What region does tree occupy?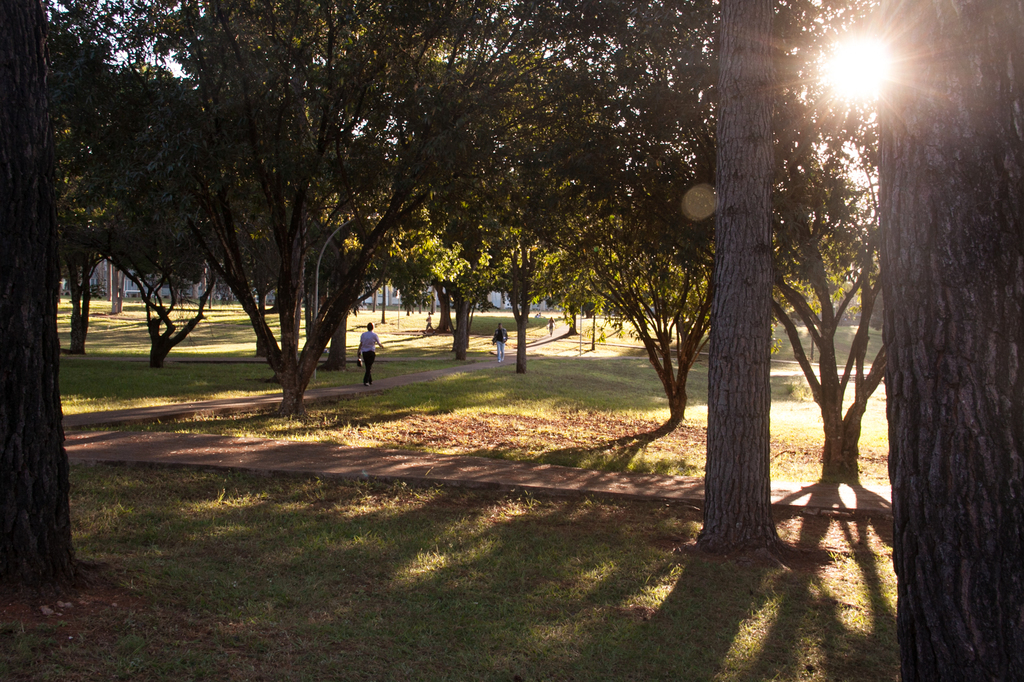
(x1=693, y1=1, x2=783, y2=557).
